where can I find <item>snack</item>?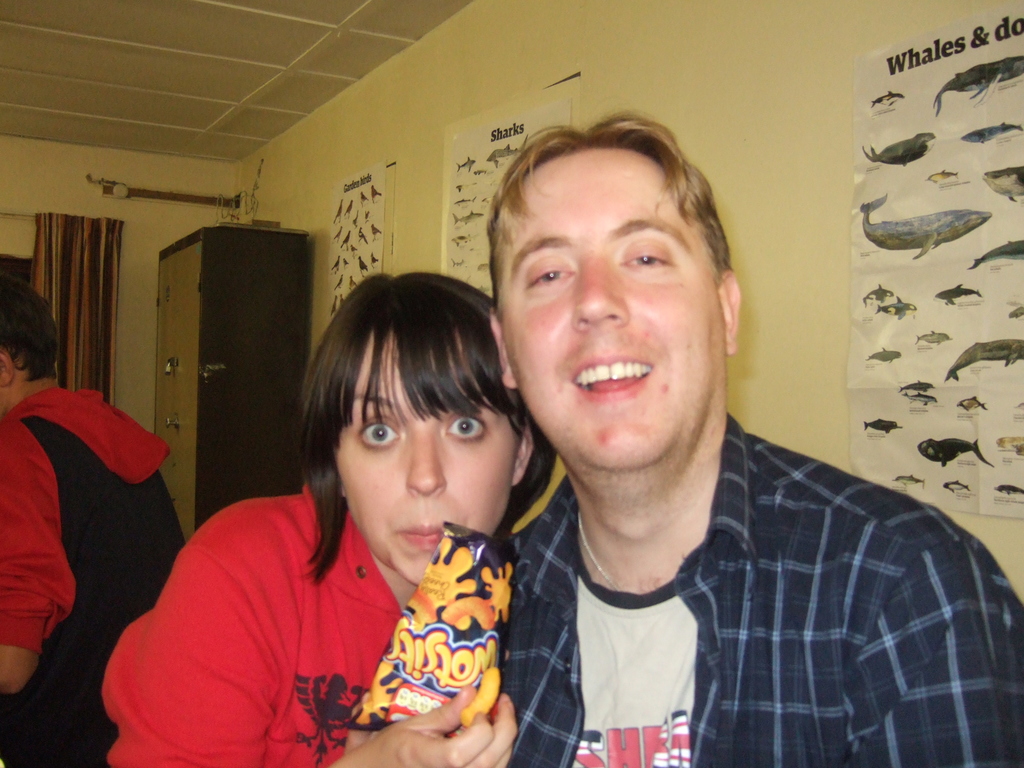
You can find it at (x1=356, y1=525, x2=517, y2=733).
